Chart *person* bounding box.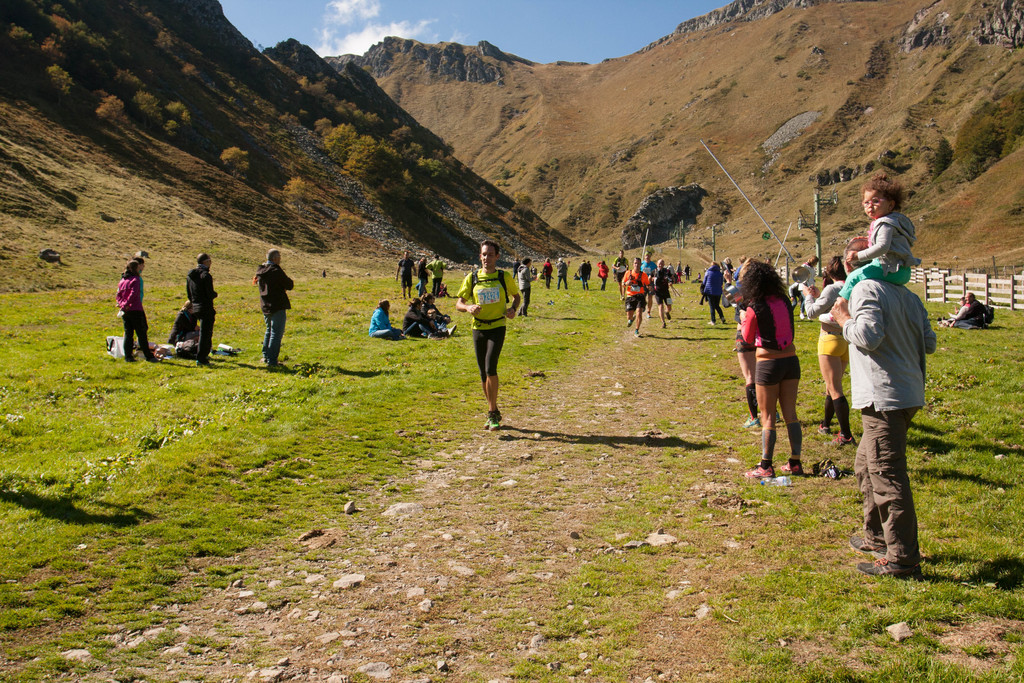
Charted: select_region(593, 259, 607, 288).
